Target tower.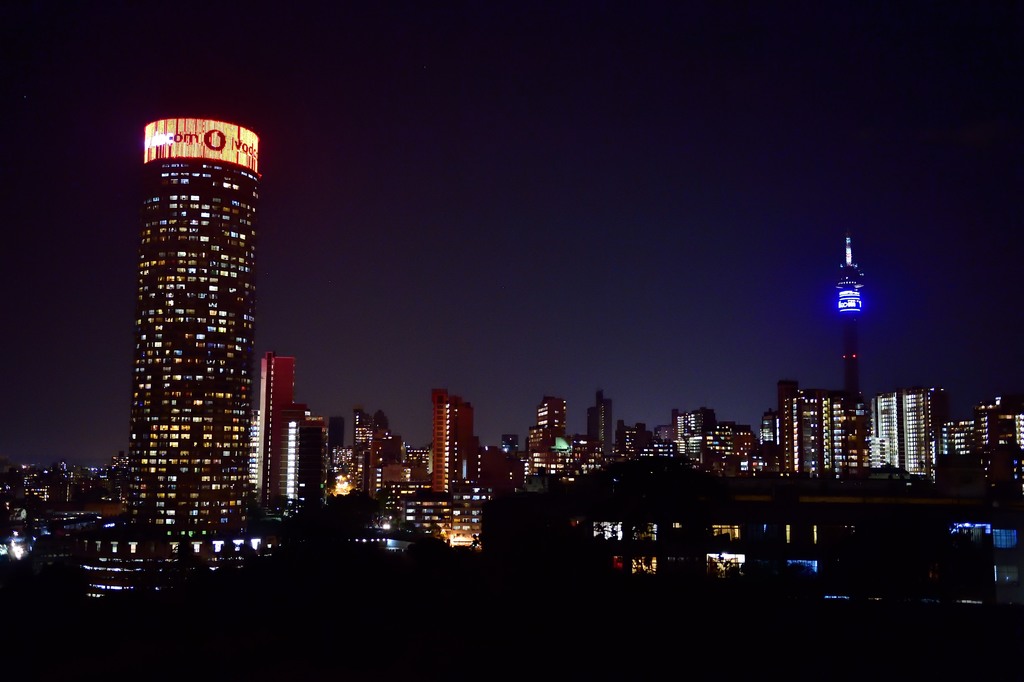
Target region: 126:117:268:543.
